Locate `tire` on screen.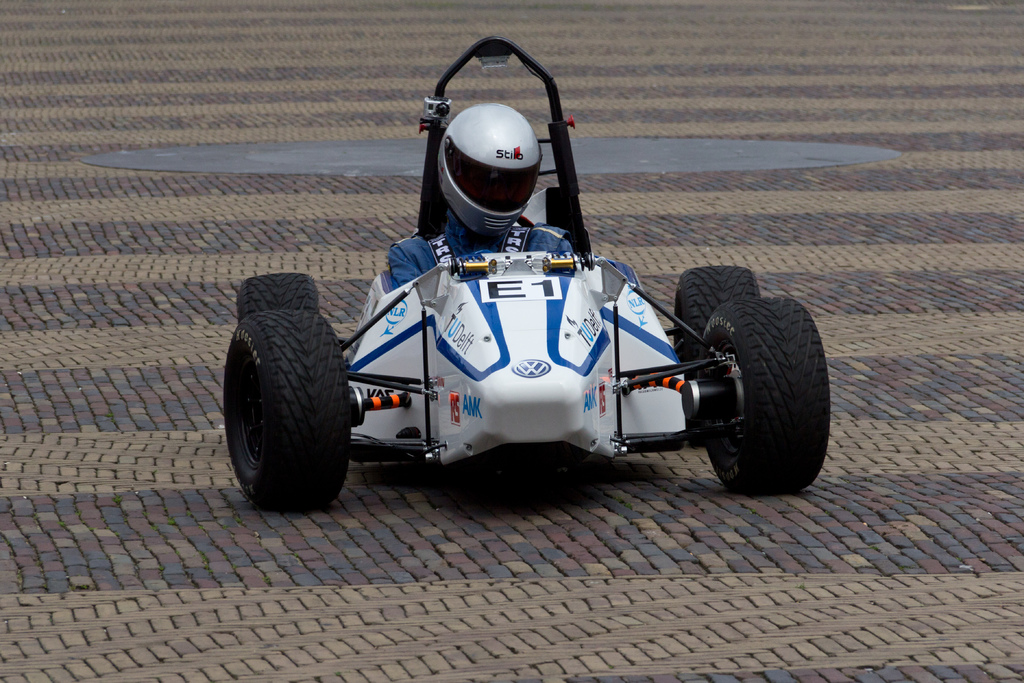
On screen at rect(675, 268, 757, 364).
